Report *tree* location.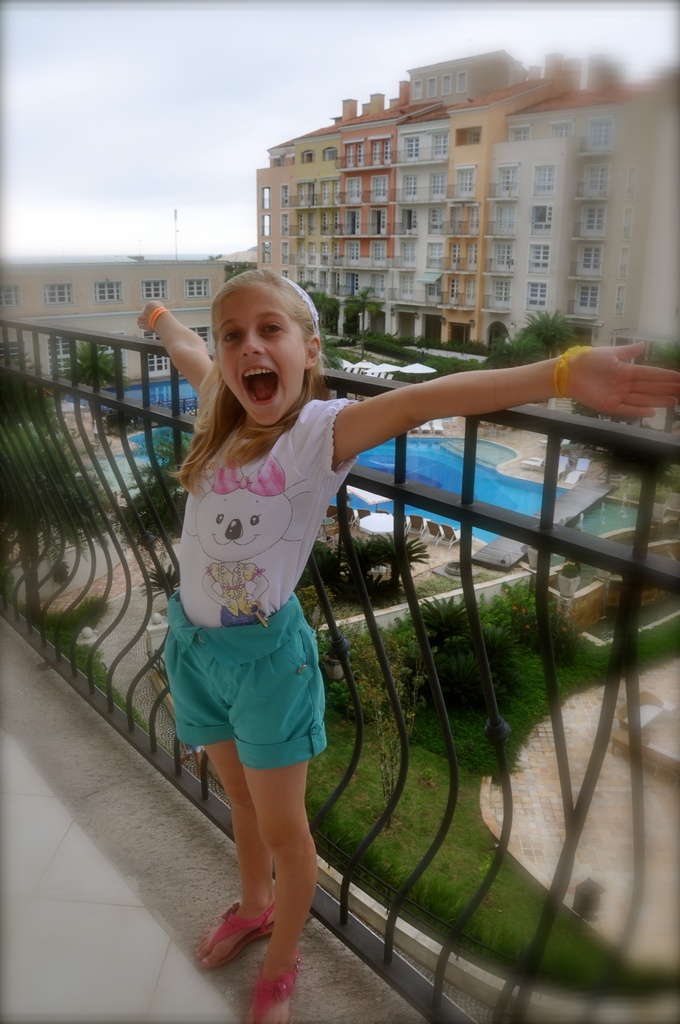
Report: {"x1": 311, "y1": 508, "x2": 439, "y2": 609}.
